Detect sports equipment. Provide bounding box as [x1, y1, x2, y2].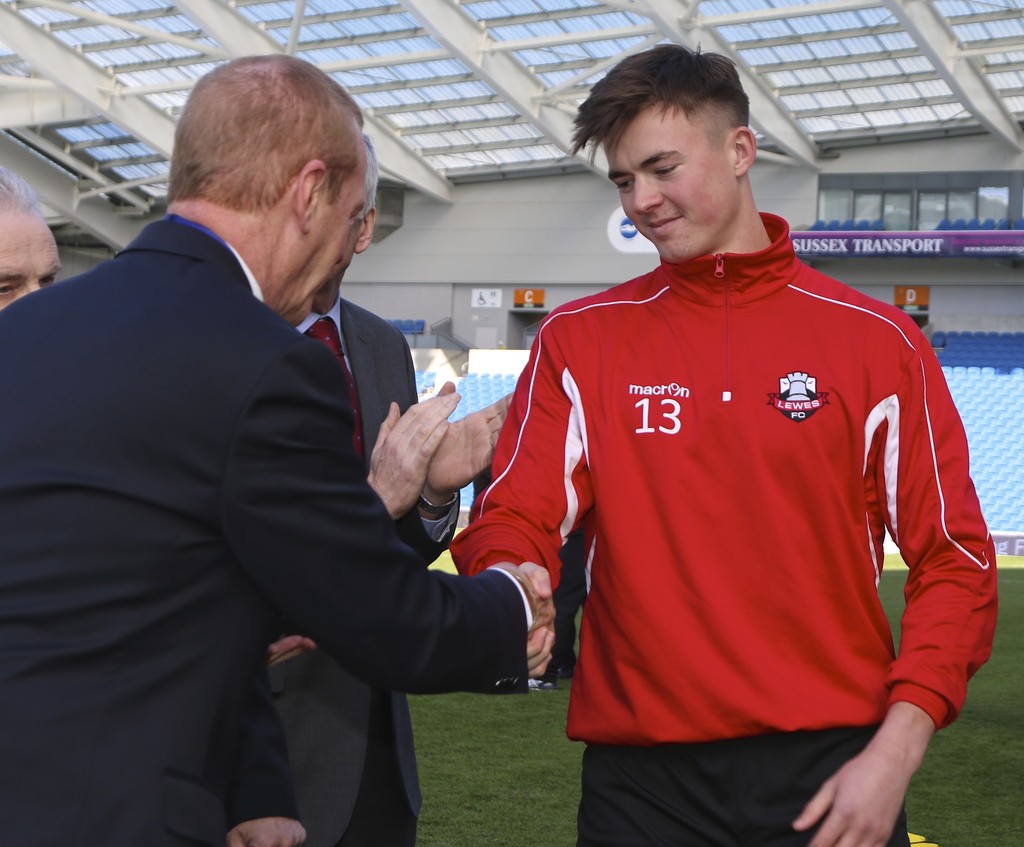
[527, 677, 556, 691].
